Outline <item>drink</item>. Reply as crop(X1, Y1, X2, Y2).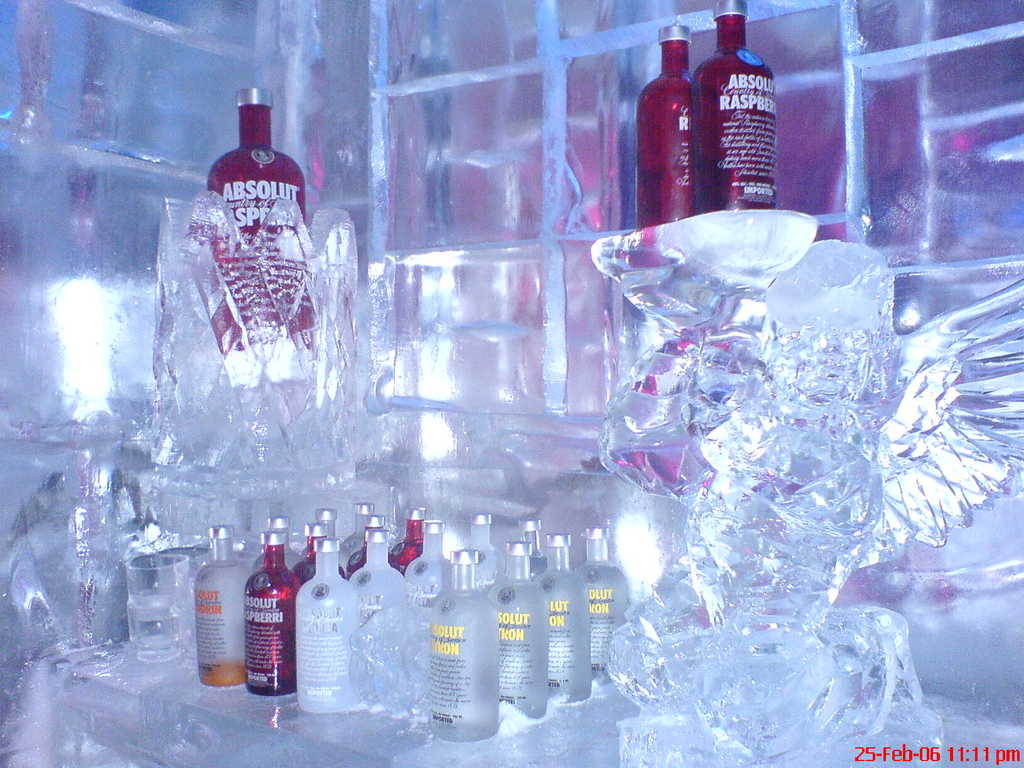
crop(575, 529, 627, 669).
